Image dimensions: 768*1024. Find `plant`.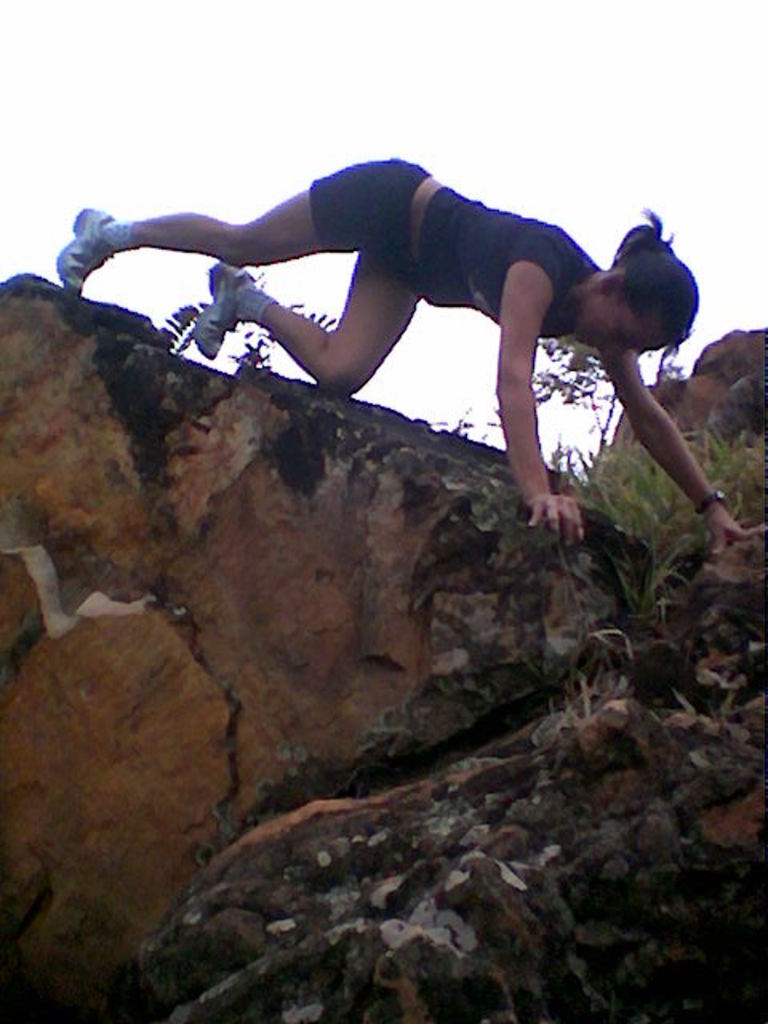
bbox=(243, 323, 270, 368).
